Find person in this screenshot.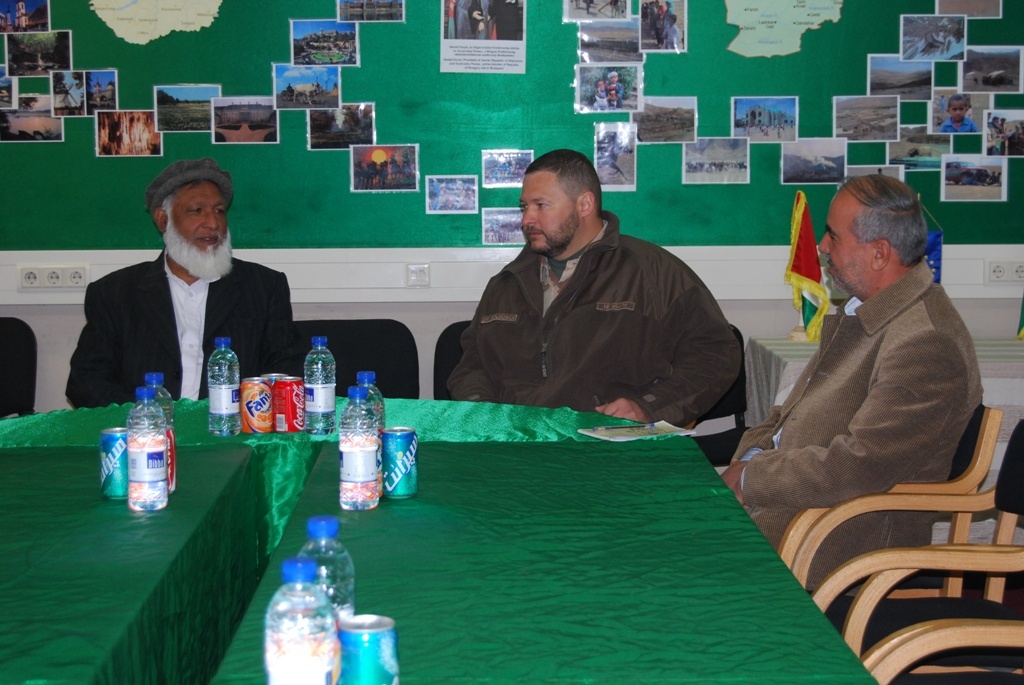
The bounding box for person is 606 70 628 114.
